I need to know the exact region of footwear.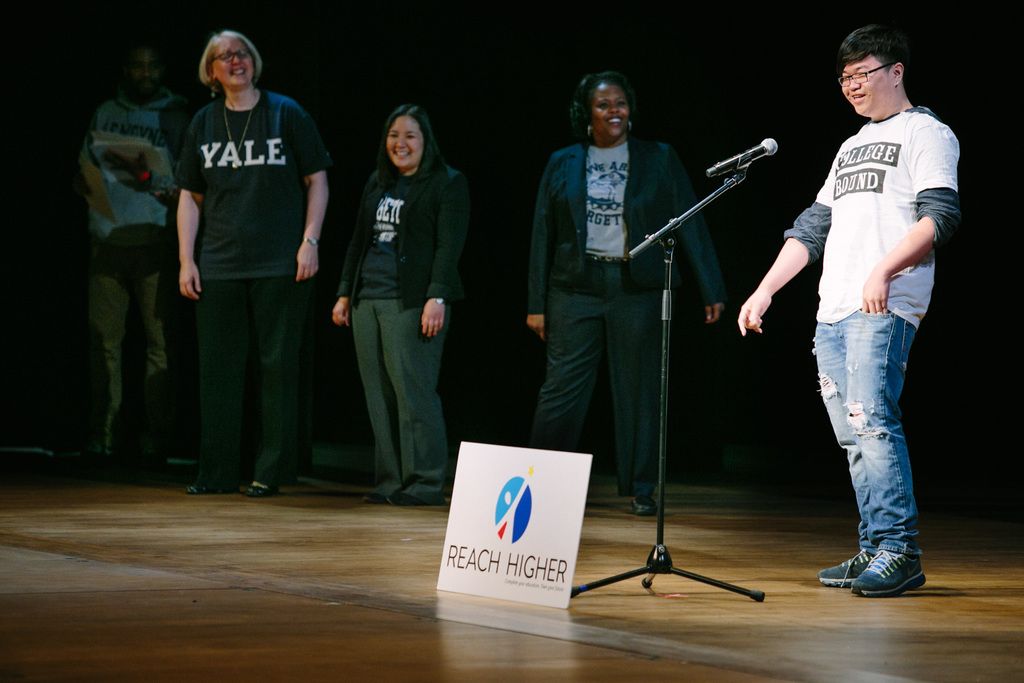
Region: (187, 482, 225, 494).
